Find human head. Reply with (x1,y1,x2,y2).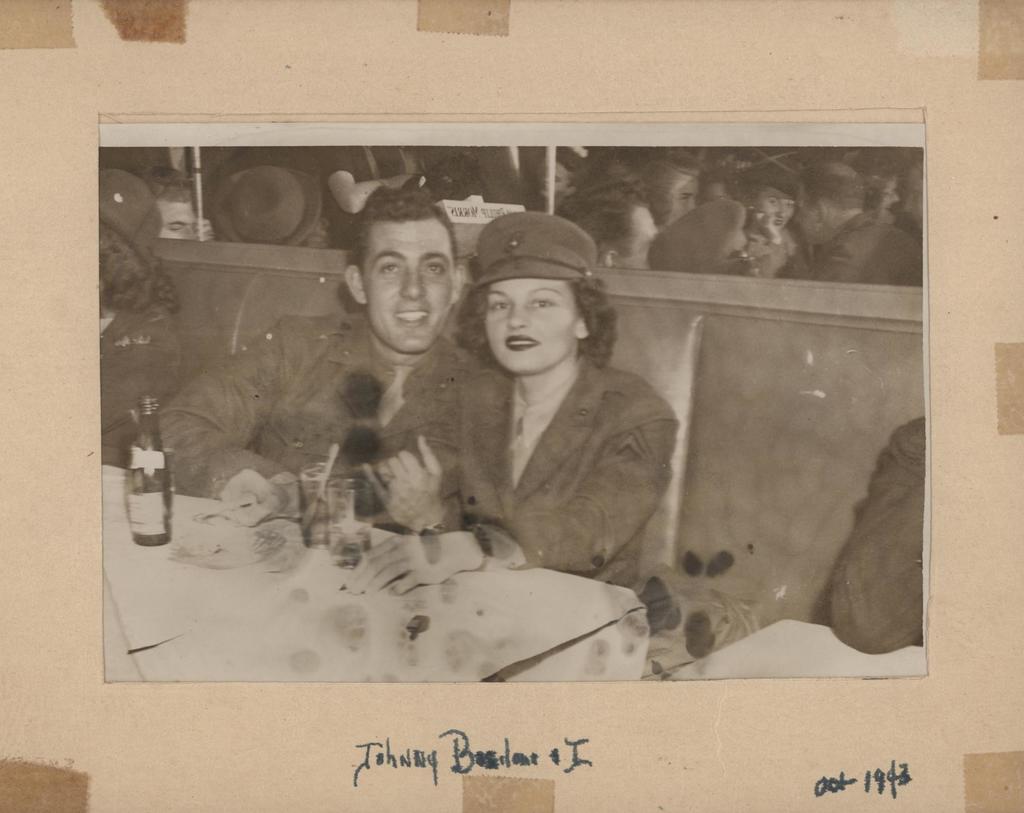
(343,191,473,356).
